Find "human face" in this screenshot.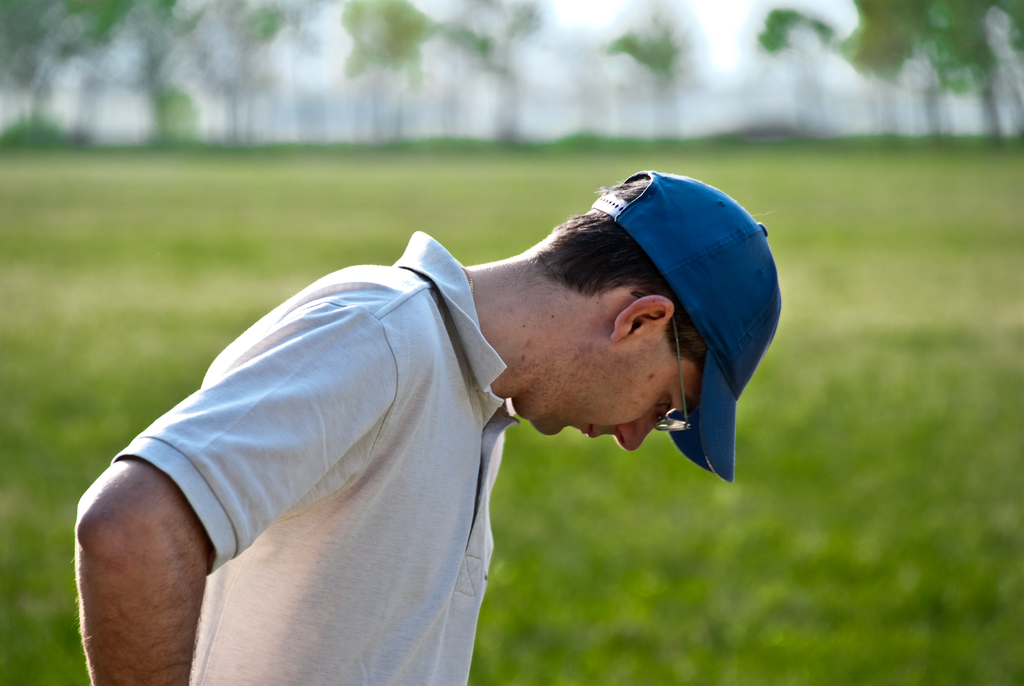
The bounding box for "human face" is x1=526, y1=358, x2=699, y2=459.
